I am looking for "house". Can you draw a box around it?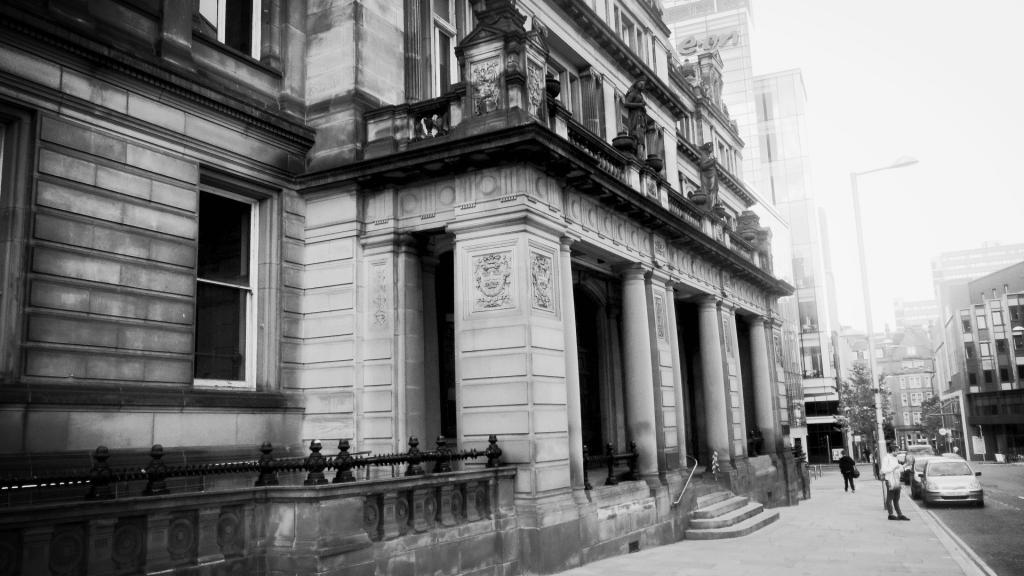
Sure, the bounding box is [left=880, top=326, right=939, bottom=454].
